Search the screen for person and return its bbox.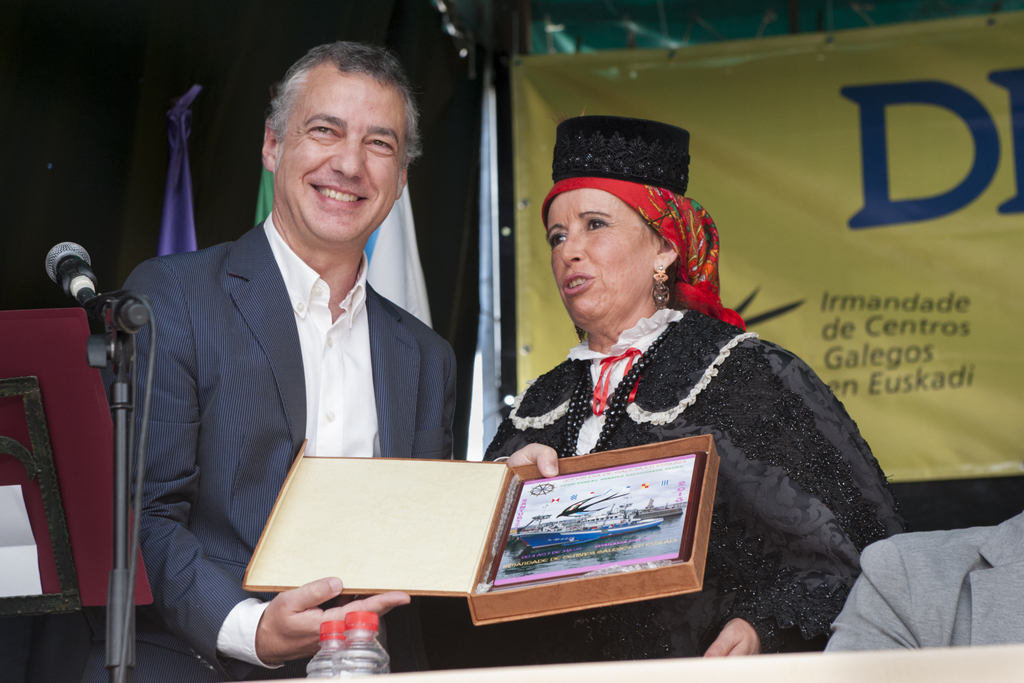
Found: left=111, top=45, right=561, bottom=682.
